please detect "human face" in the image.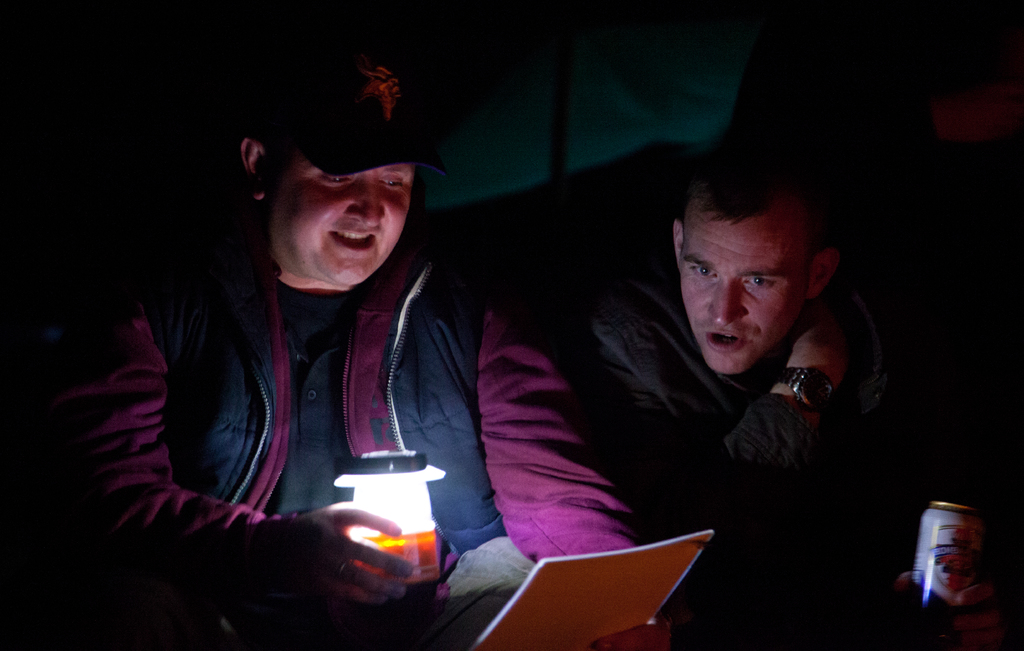
[x1=679, y1=198, x2=803, y2=381].
